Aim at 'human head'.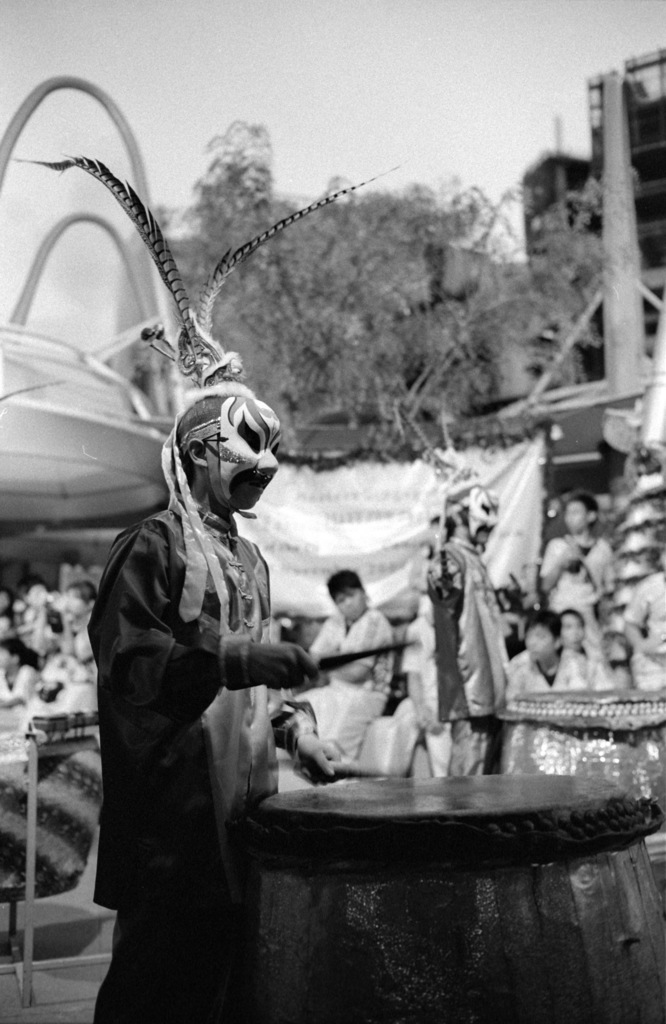
Aimed at [left=322, top=567, right=373, bottom=623].
